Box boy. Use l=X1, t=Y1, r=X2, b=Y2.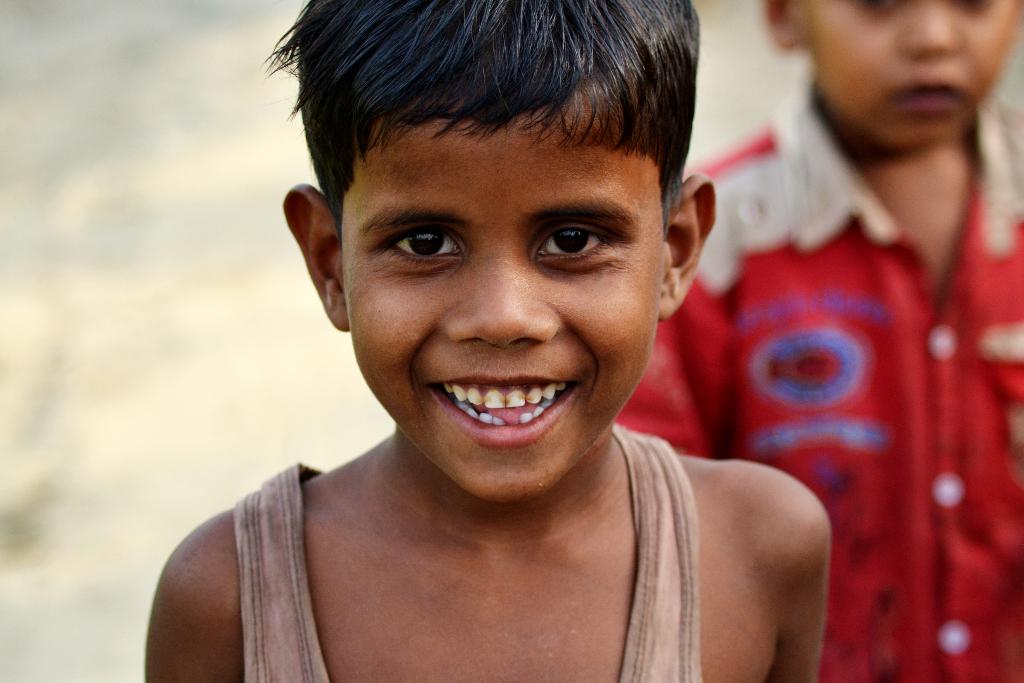
l=611, t=0, r=1023, b=682.
